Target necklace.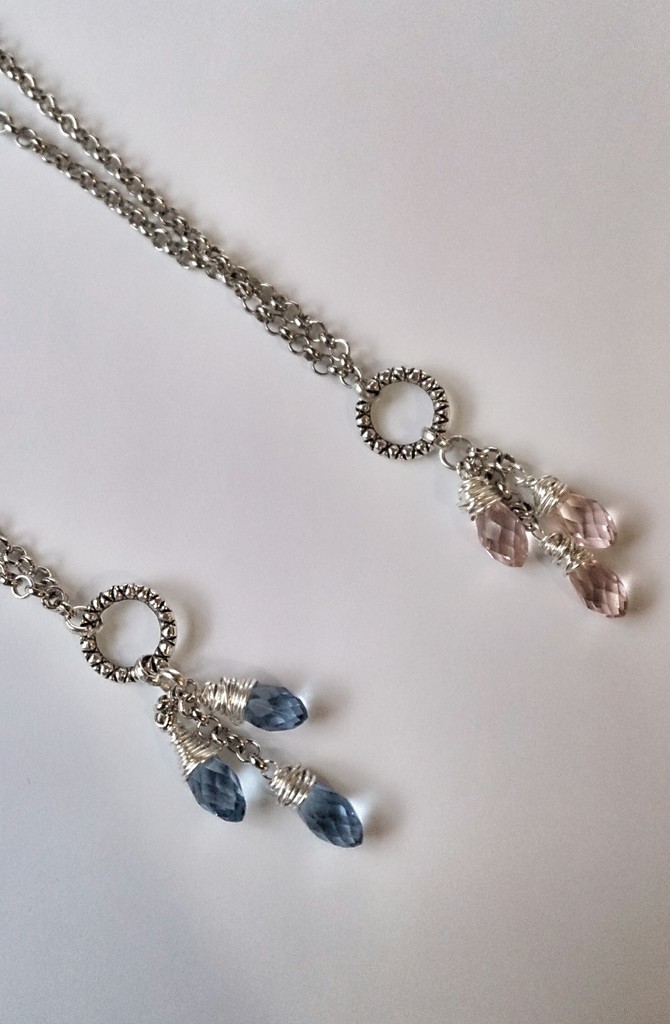
Target region: bbox=[0, 535, 361, 846].
